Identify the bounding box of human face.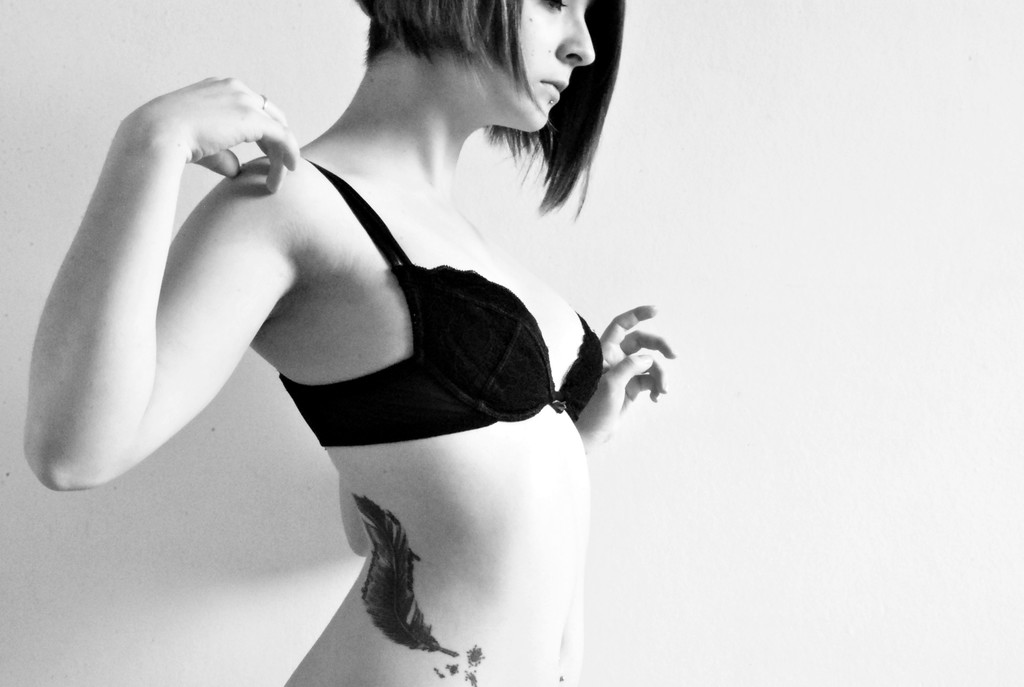
(474,0,593,130).
